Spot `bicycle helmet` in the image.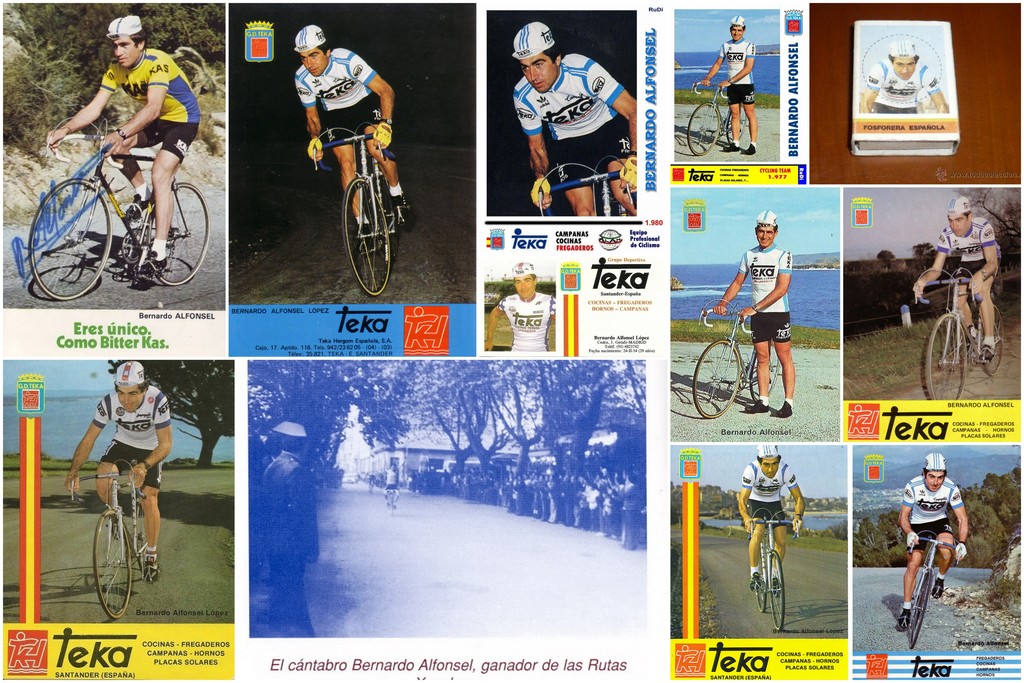
`bicycle helmet` found at x1=104, y1=17, x2=140, y2=37.
